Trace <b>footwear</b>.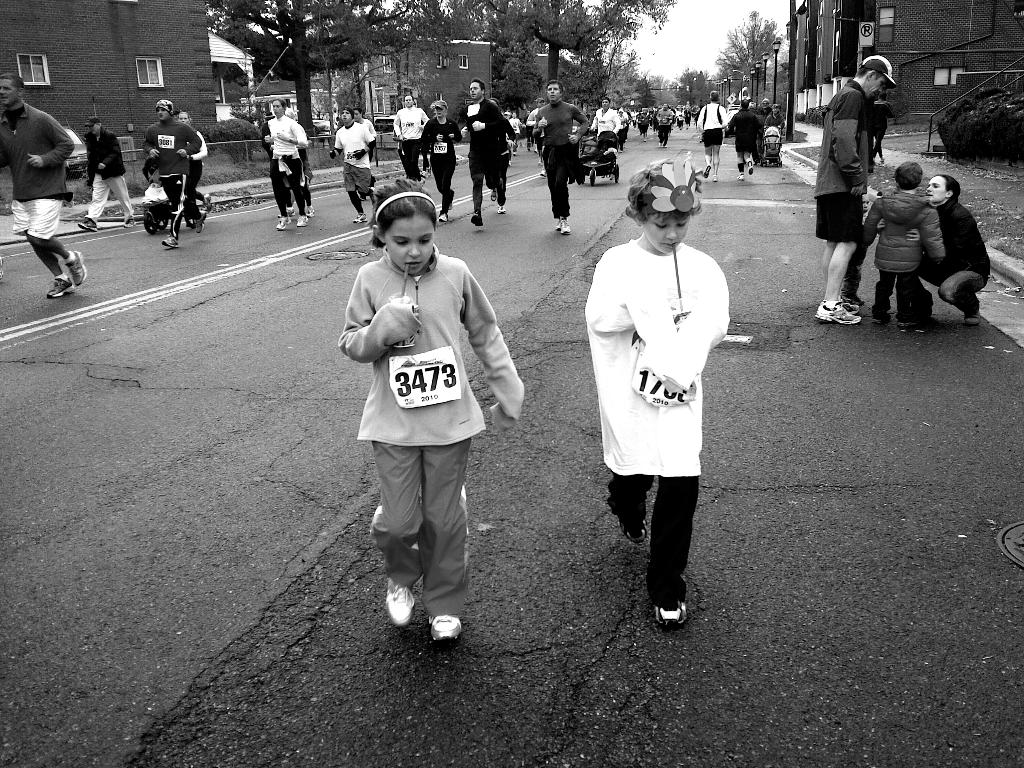
Traced to <region>79, 216, 99, 236</region>.
